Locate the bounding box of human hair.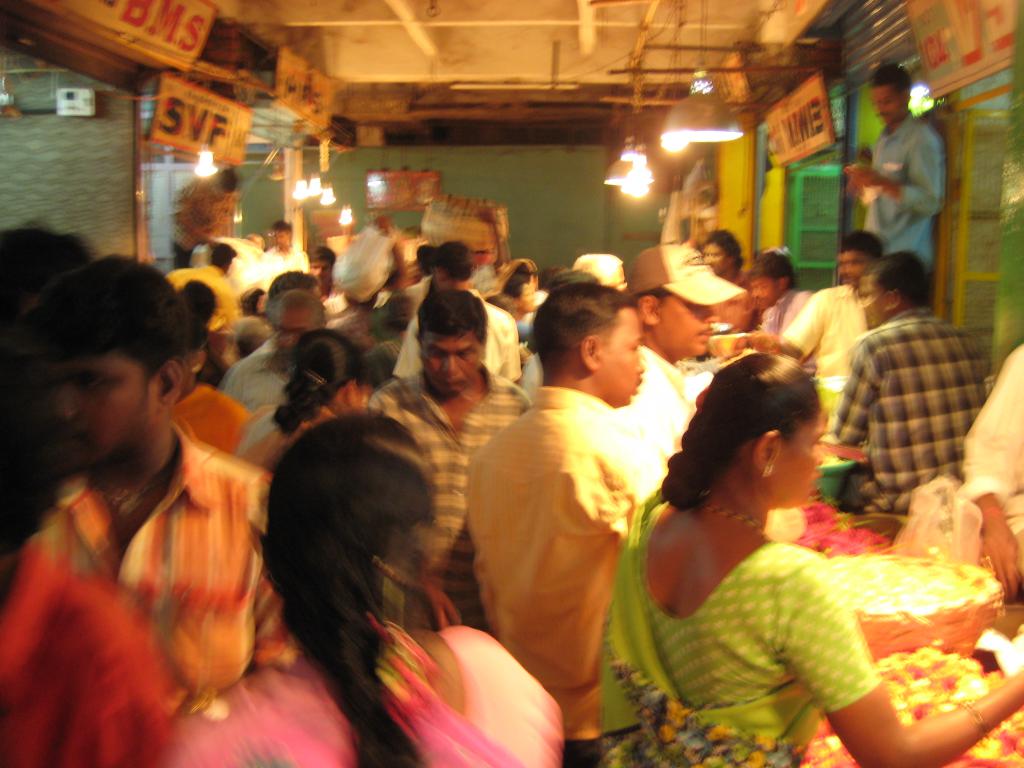
Bounding box: 266, 271, 321, 300.
